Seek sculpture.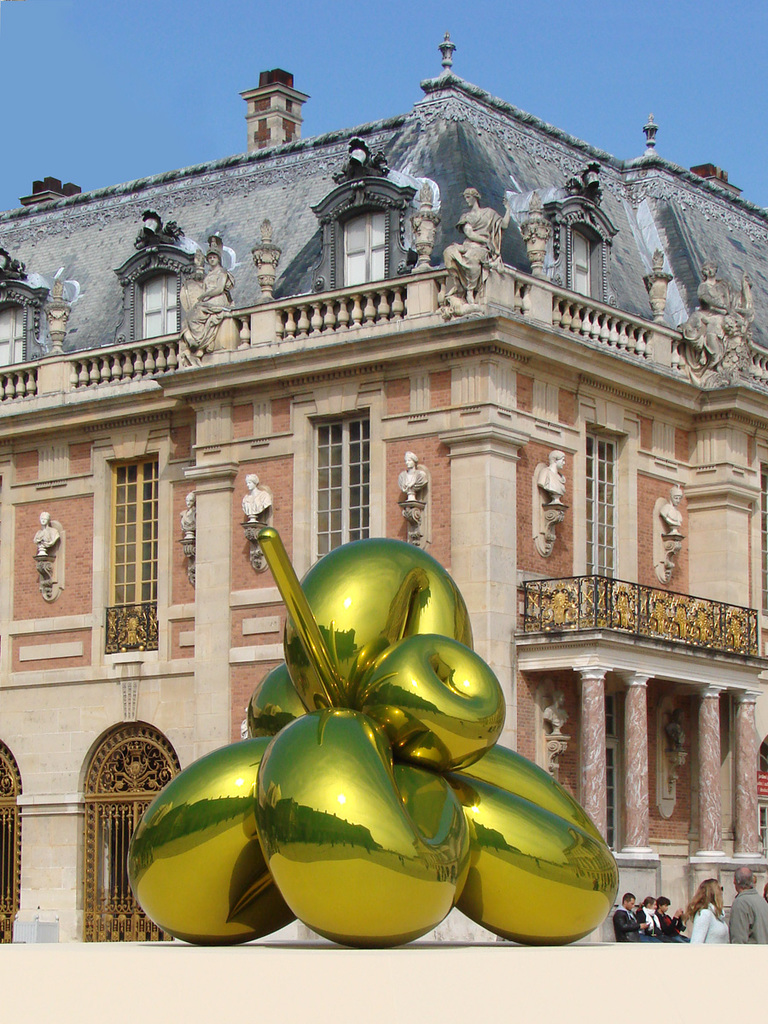
locate(655, 471, 696, 553).
